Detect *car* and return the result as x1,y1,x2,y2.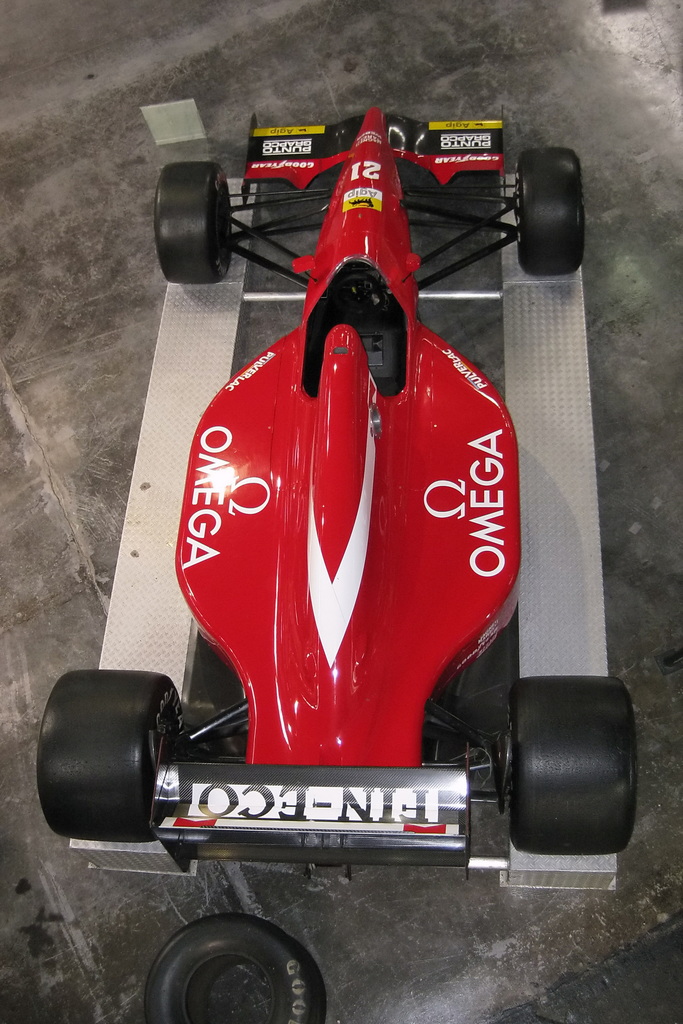
35,94,639,895.
